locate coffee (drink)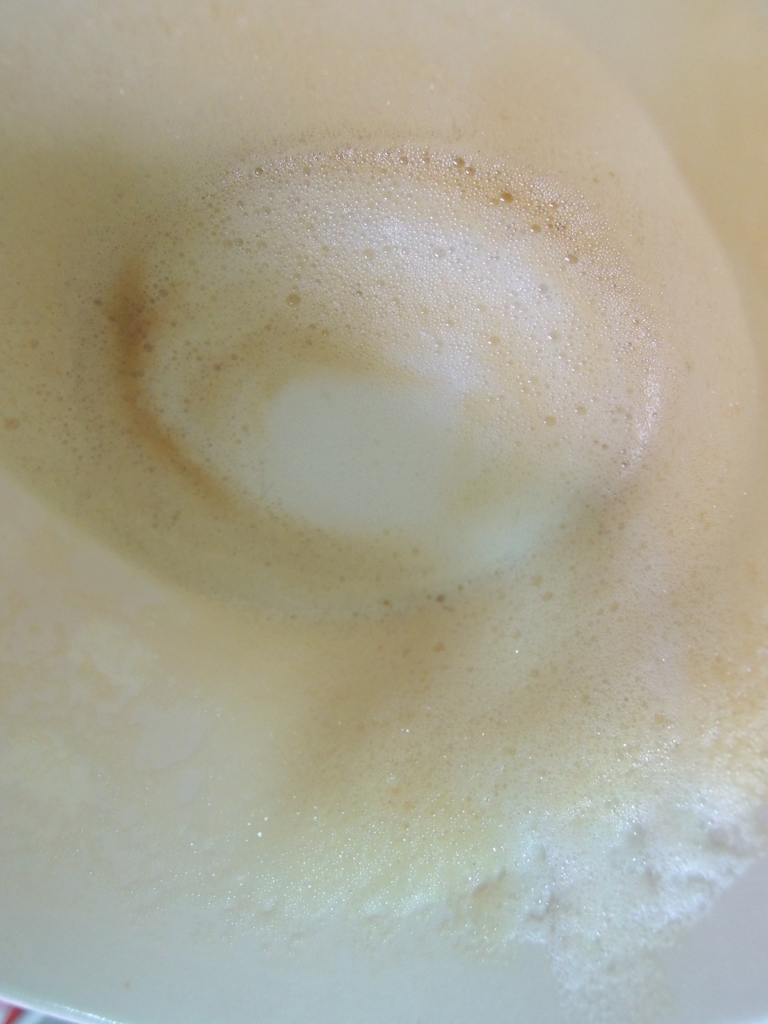
[left=0, top=13, right=767, bottom=977]
